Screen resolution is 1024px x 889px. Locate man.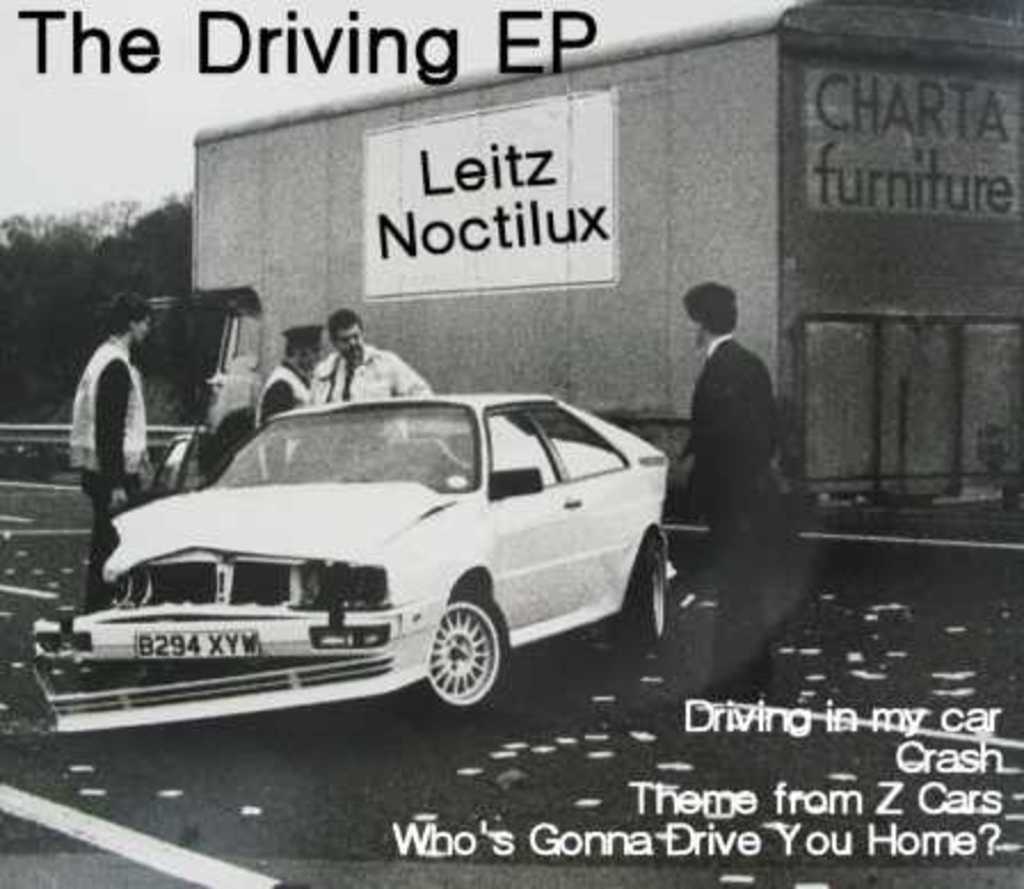
<bbox>663, 281, 809, 592</bbox>.
